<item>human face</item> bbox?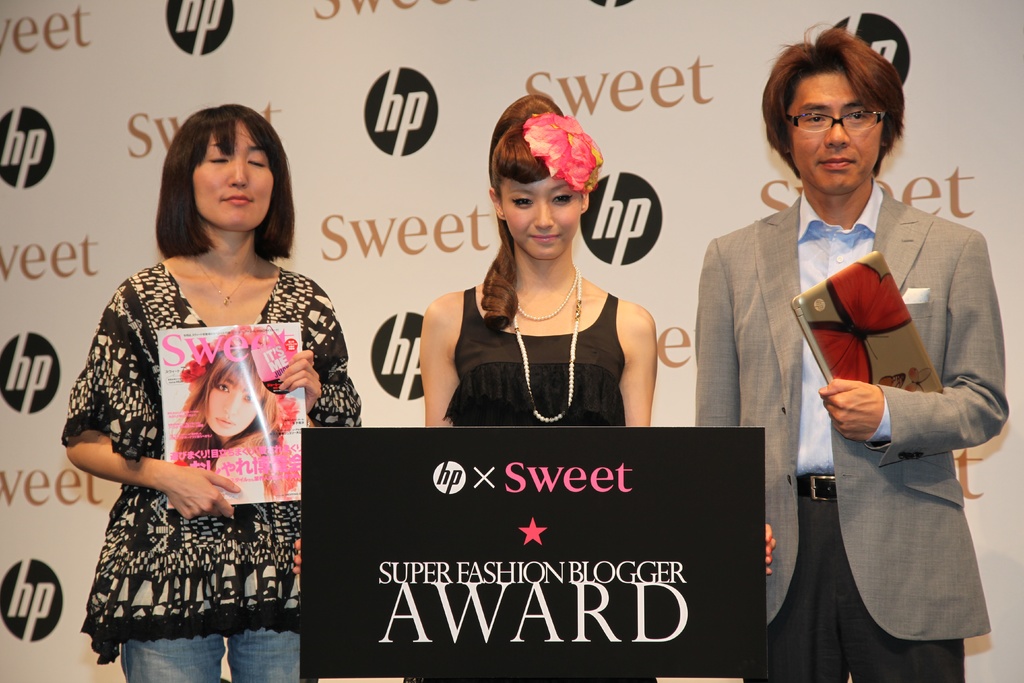
crop(787, 67, 881, 195)
